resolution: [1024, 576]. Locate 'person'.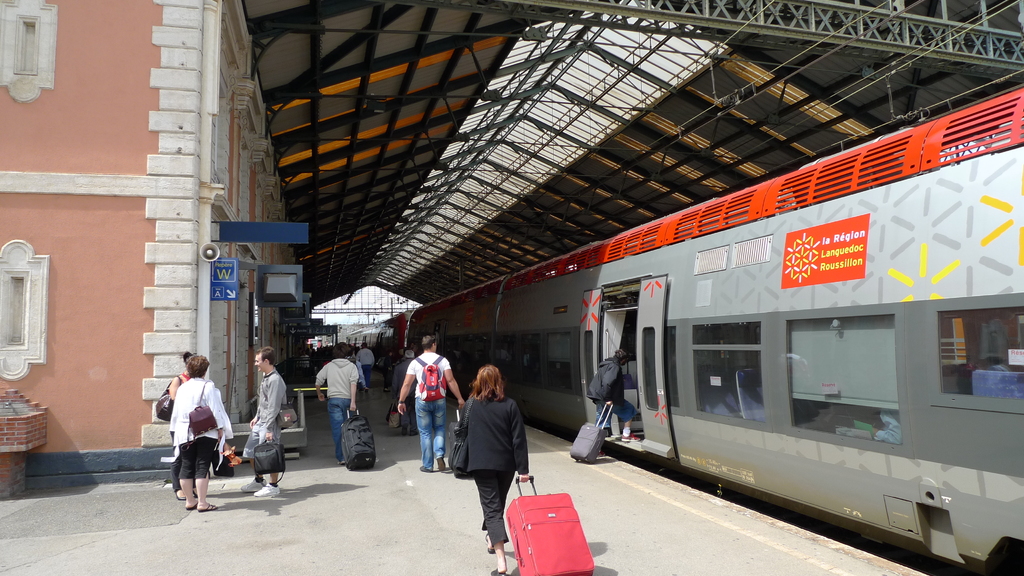
crop(172, 353, 239, 515).
